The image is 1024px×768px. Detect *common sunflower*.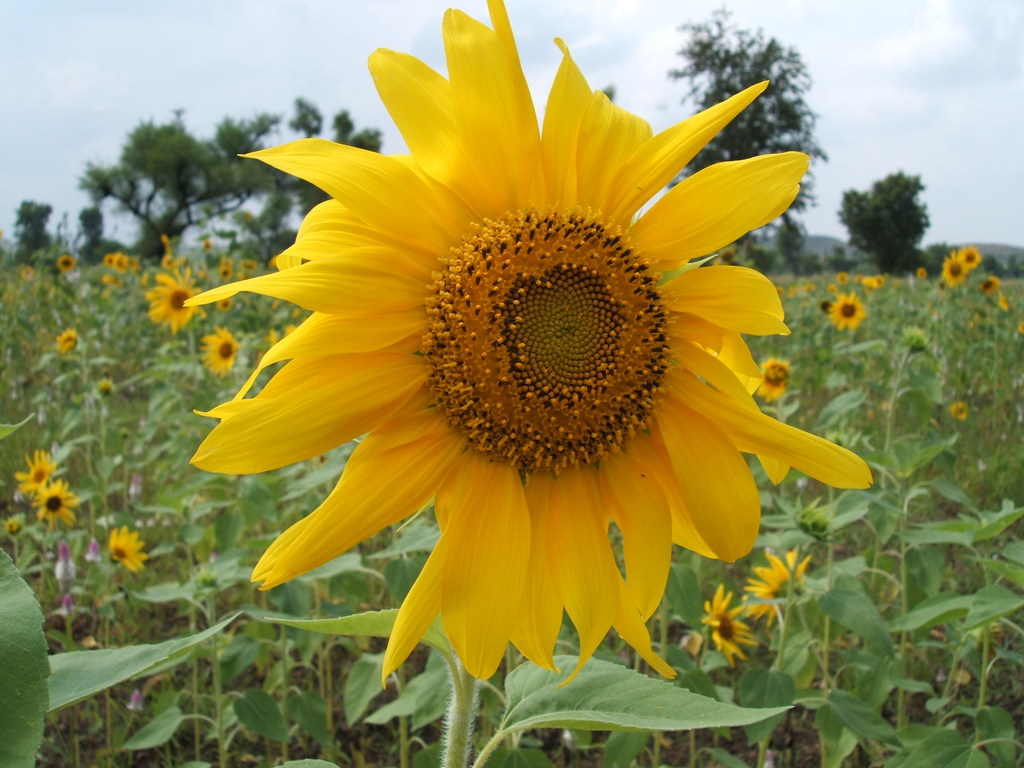
Detection: locate(824, 292, 877, 331).
